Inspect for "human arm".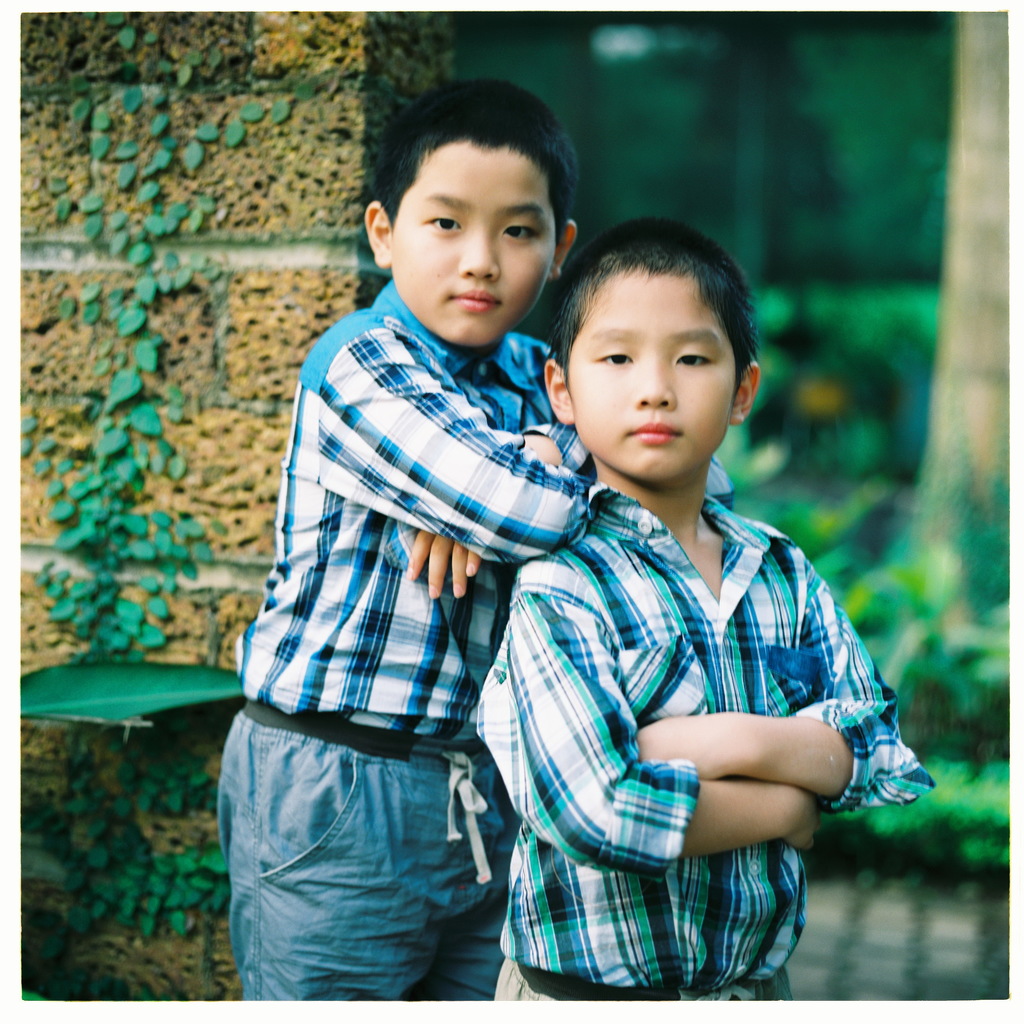
Inspection: detection(637, 575, 927, 818).
